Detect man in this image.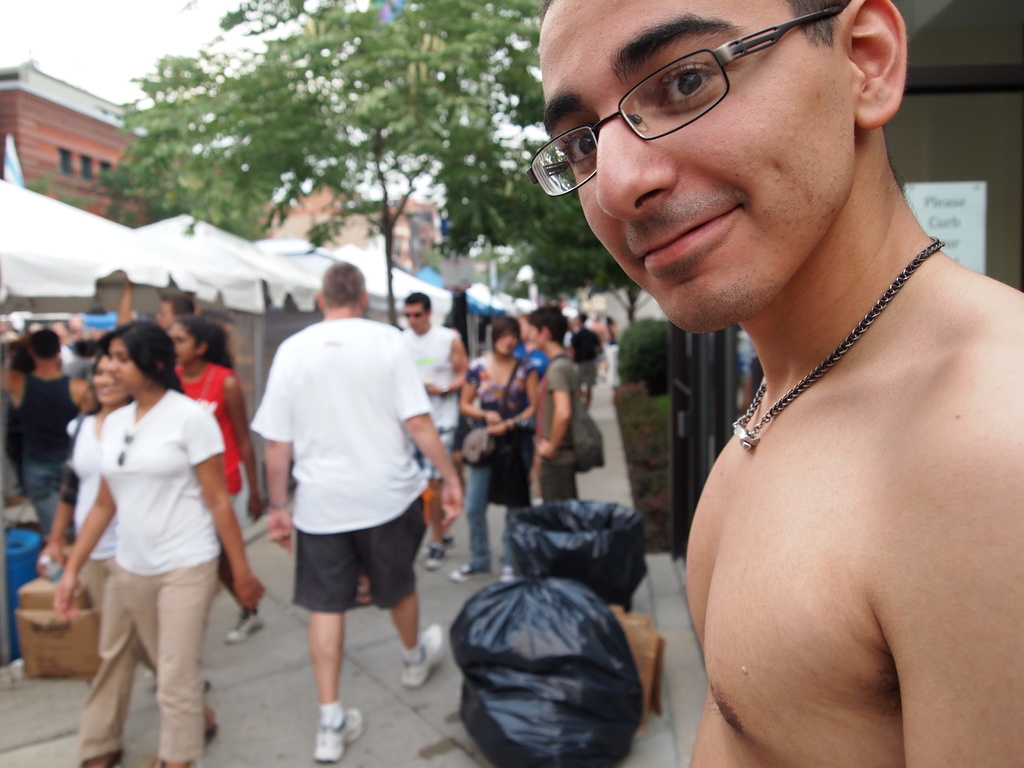
Detection: <region>524, 301, 578, 502</region>.
